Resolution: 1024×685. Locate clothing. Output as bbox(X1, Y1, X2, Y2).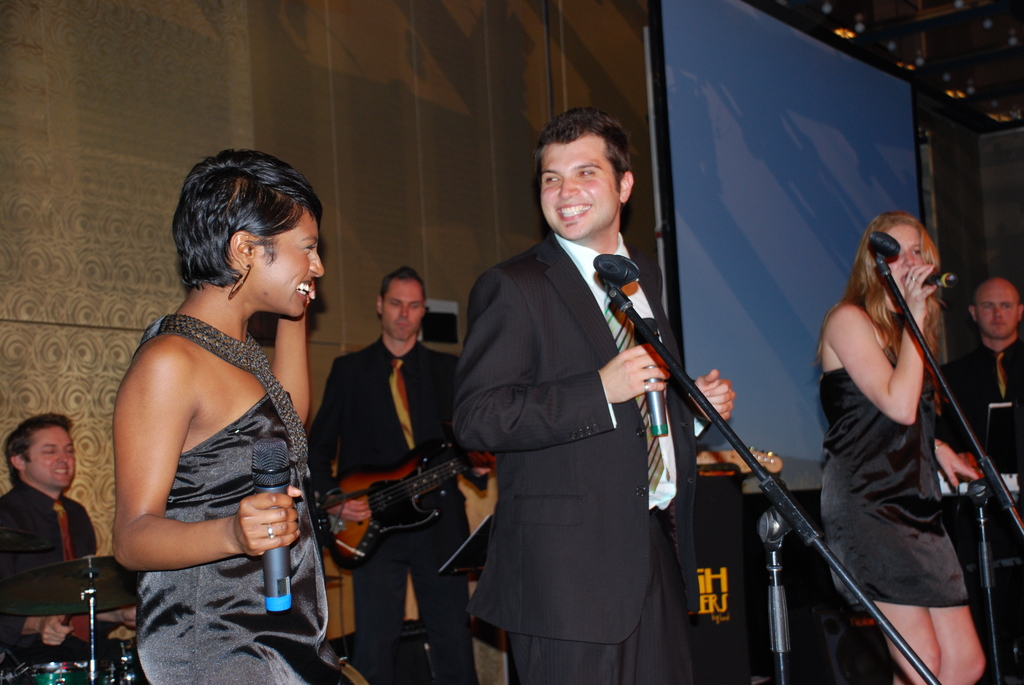
bbox(817, 342, 972, 610).
